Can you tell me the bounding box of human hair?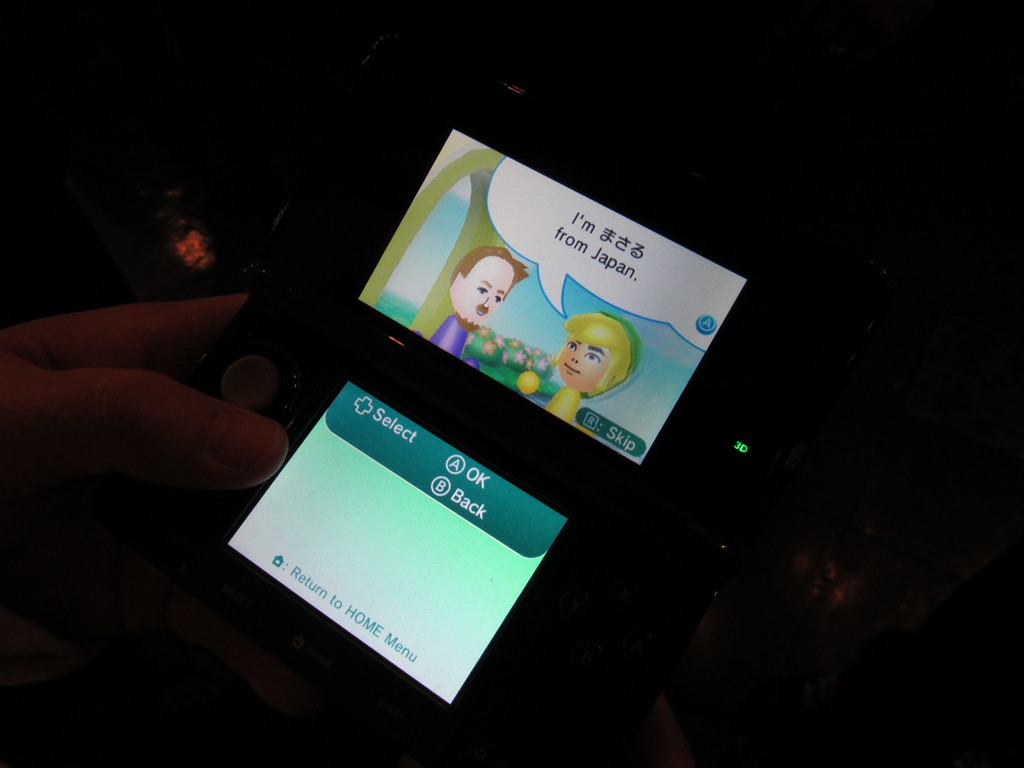
547:323:627:408.
